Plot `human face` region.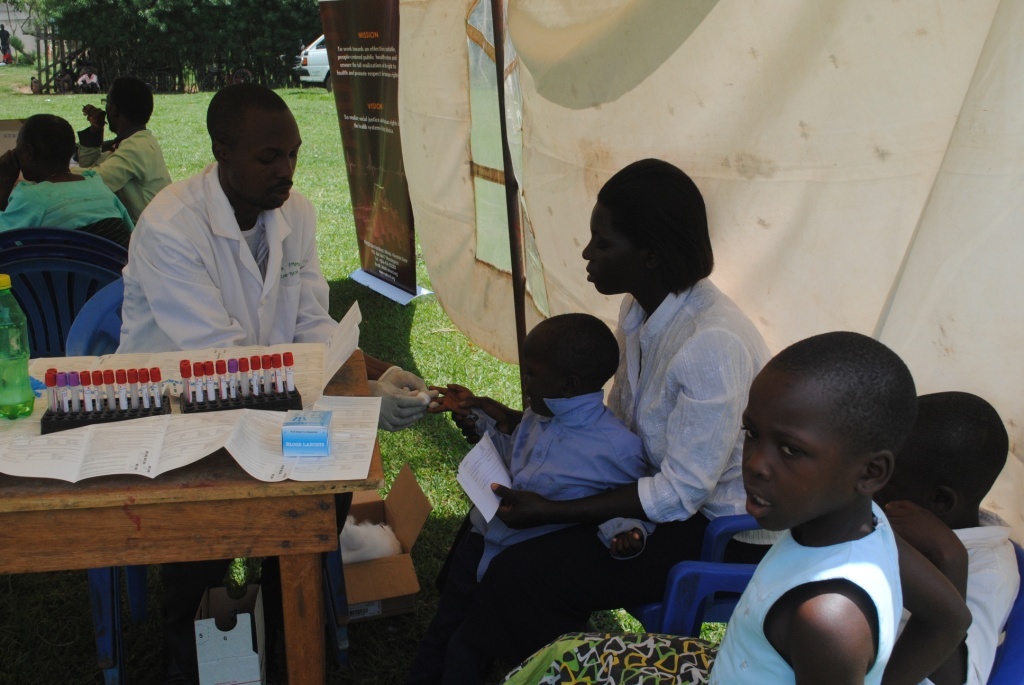
Plotted at <box>740,370,859,529</box>.
